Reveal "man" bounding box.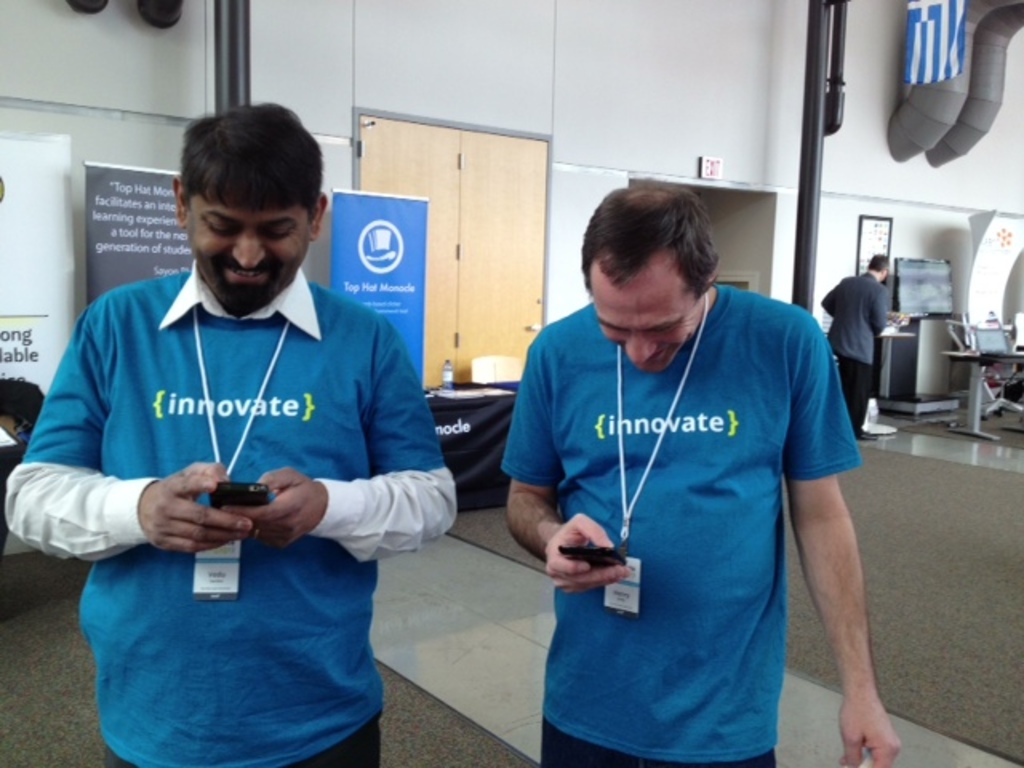
Revealed: bbox(824, 251, 886, 440).
